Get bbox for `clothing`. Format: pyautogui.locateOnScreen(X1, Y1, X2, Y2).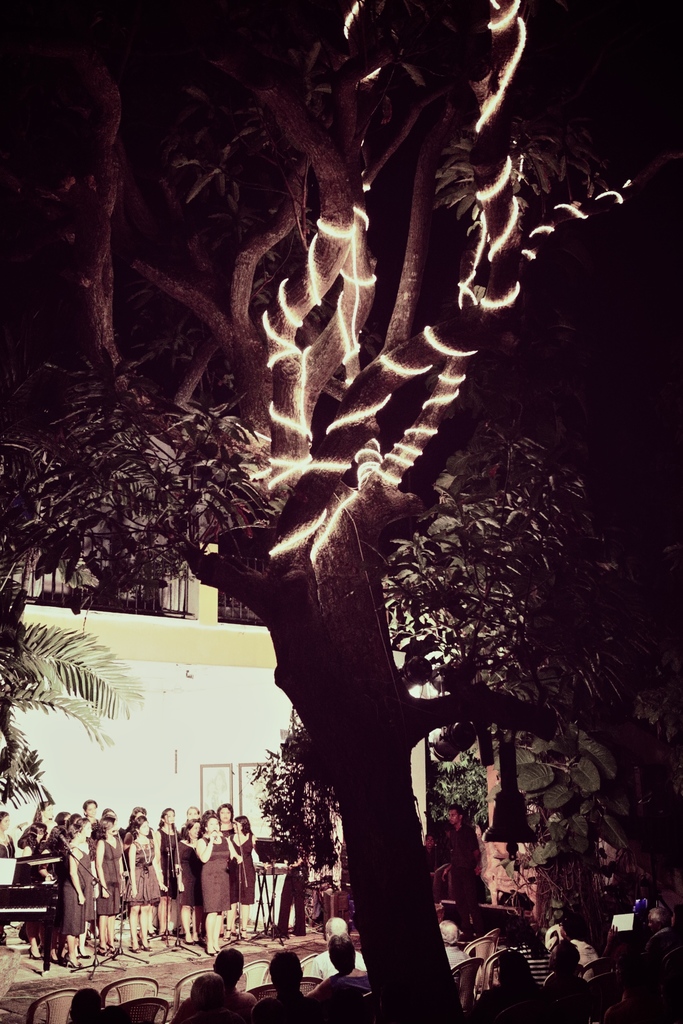
pyautogui.locateOnScreen(449, 821, 481, 931).
